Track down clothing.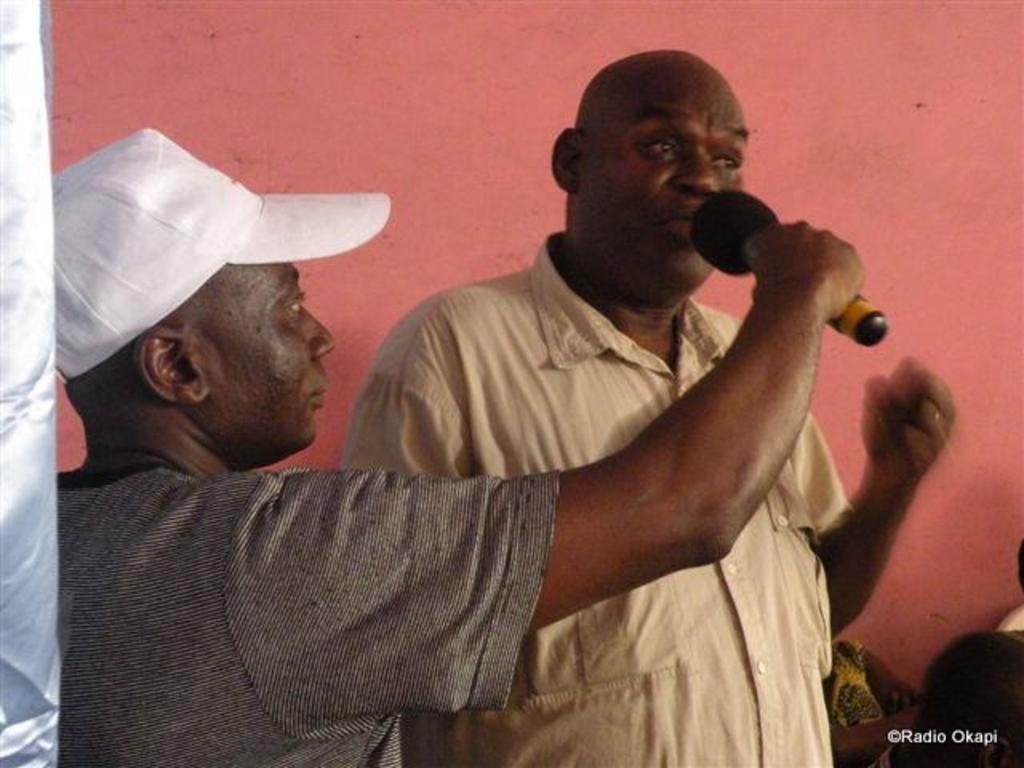
Tracked to 50 456 544 766.
